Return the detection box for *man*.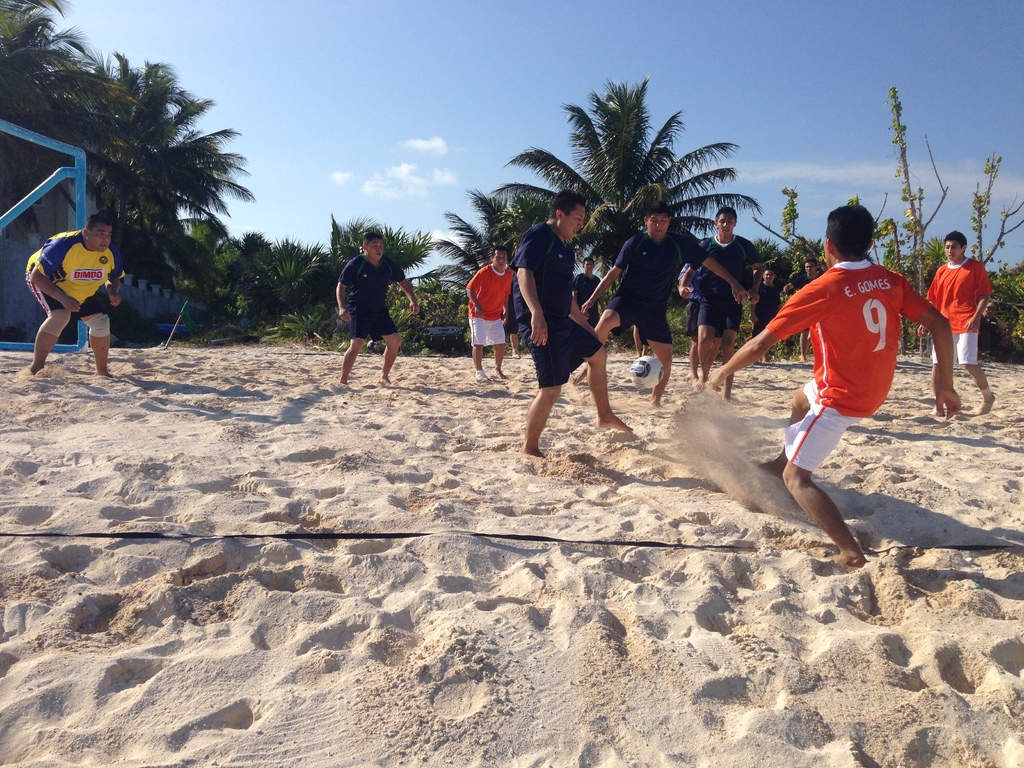
<bbox>513, 204, 639, 460</bbox>.
